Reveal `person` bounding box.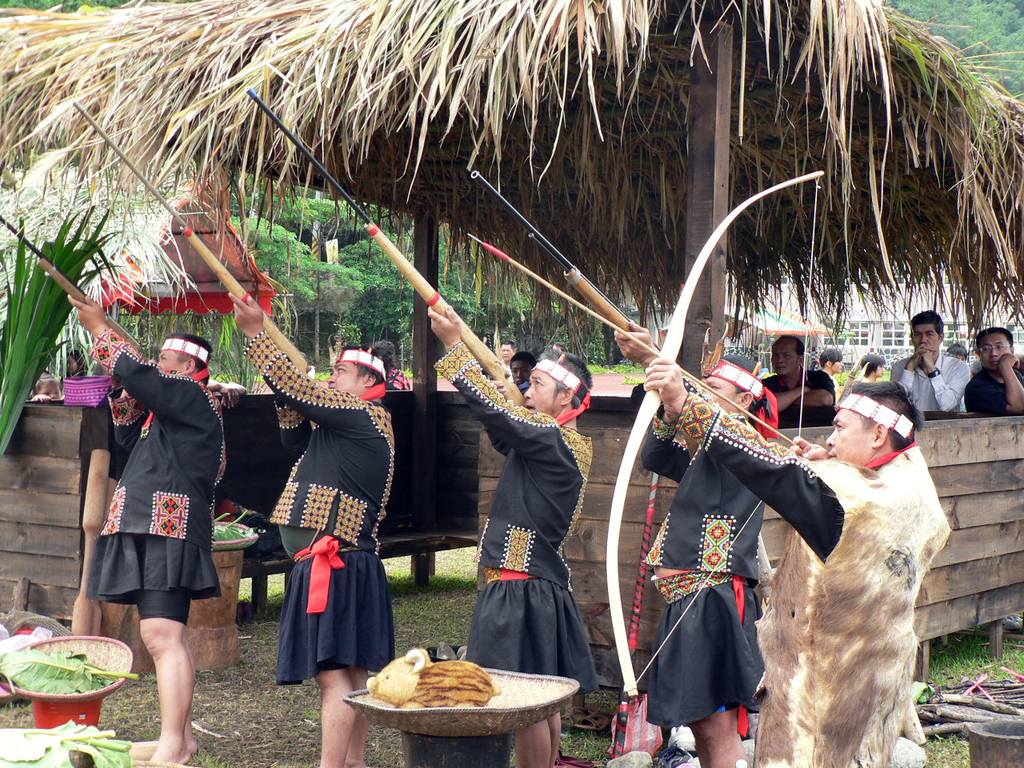
Revealed: select_region(966, 328, 1023, 418).
